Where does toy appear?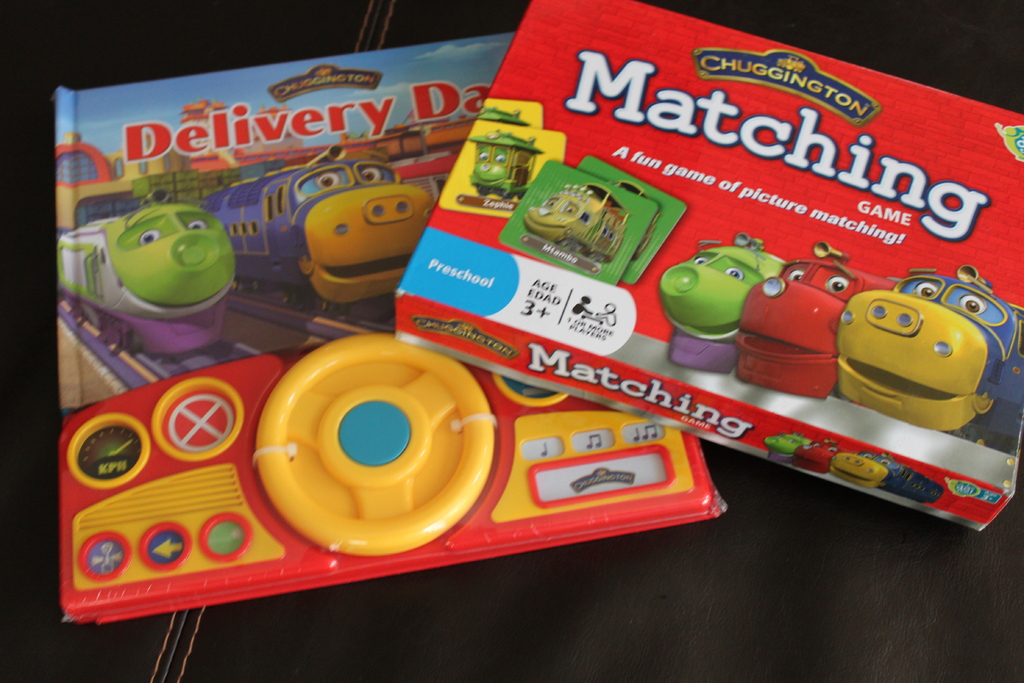
Appears at bbox(829, 440, 943, 504).
